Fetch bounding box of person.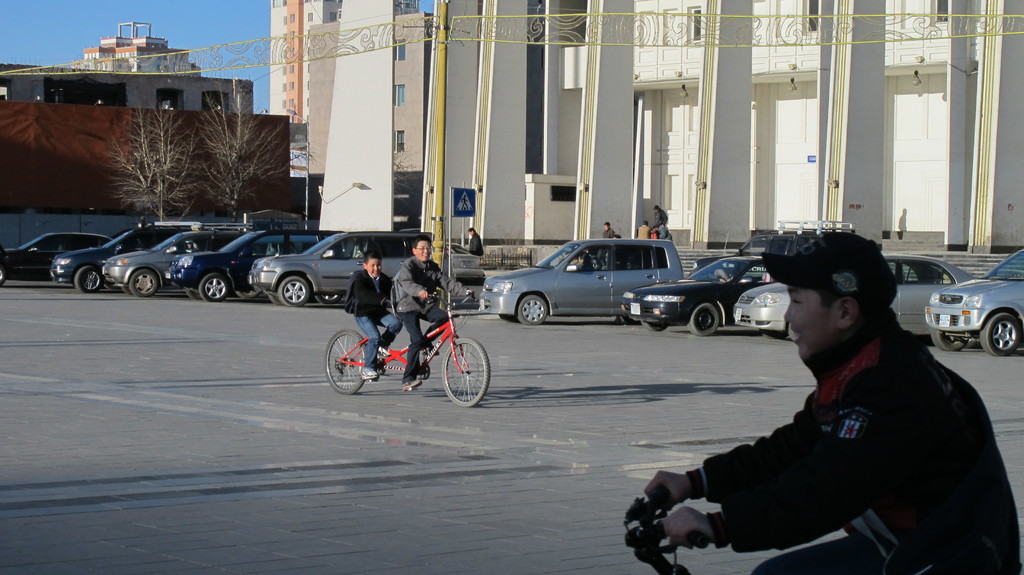
Bbox: 602:222:616:238.
